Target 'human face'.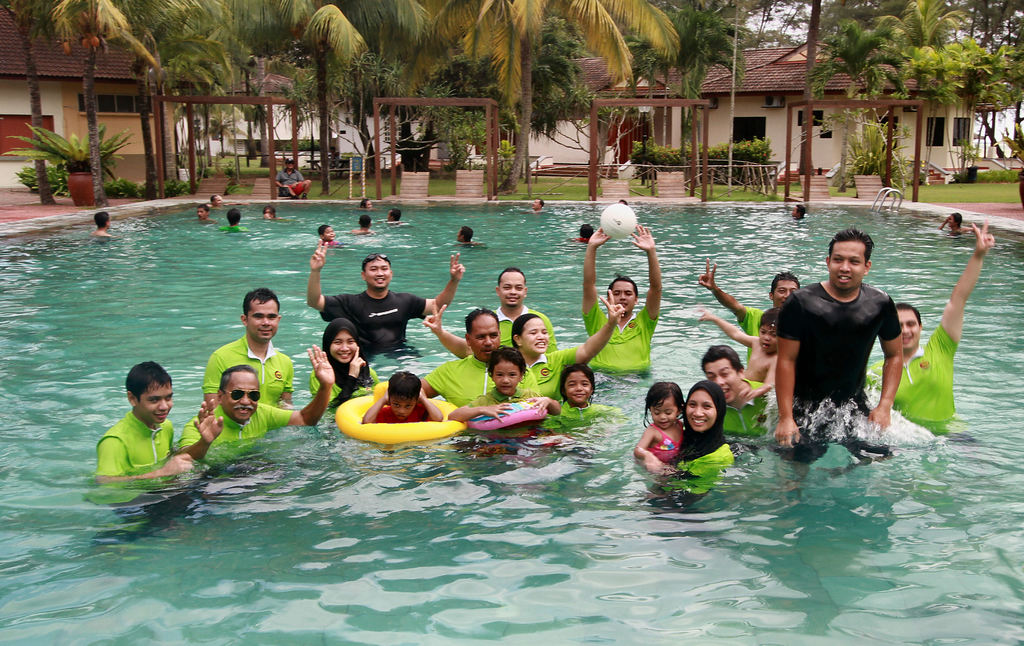
Target region: x1=499 y1=273 x2=525 y2=311.
